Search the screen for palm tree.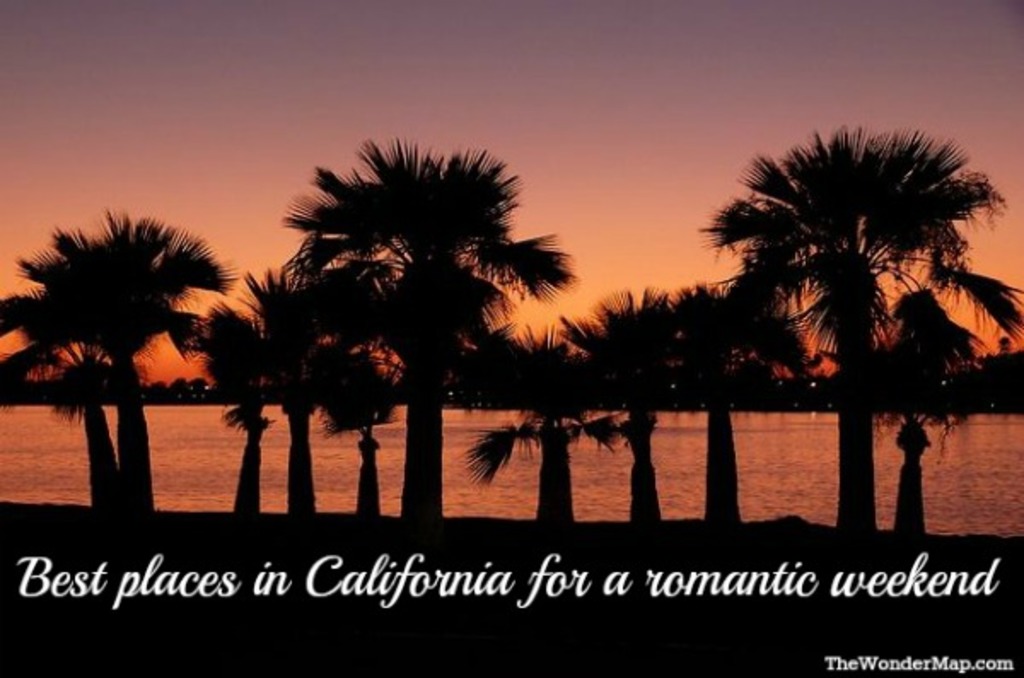
Found at [left=573, top=289, right=715, bottom=524].
